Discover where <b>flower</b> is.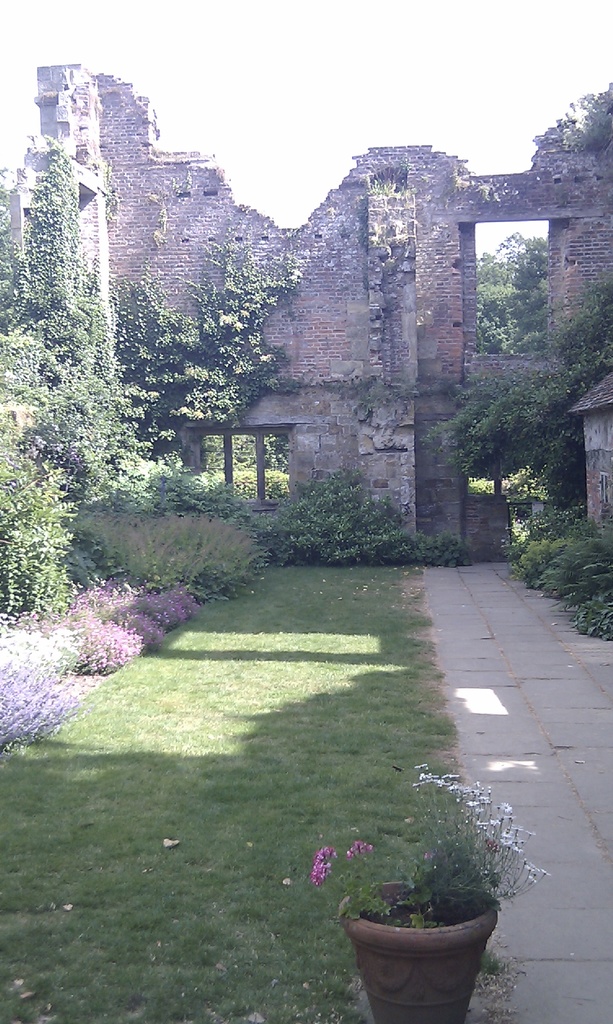
Discovered at (left=308, top=850, right=333, bottom=881).
